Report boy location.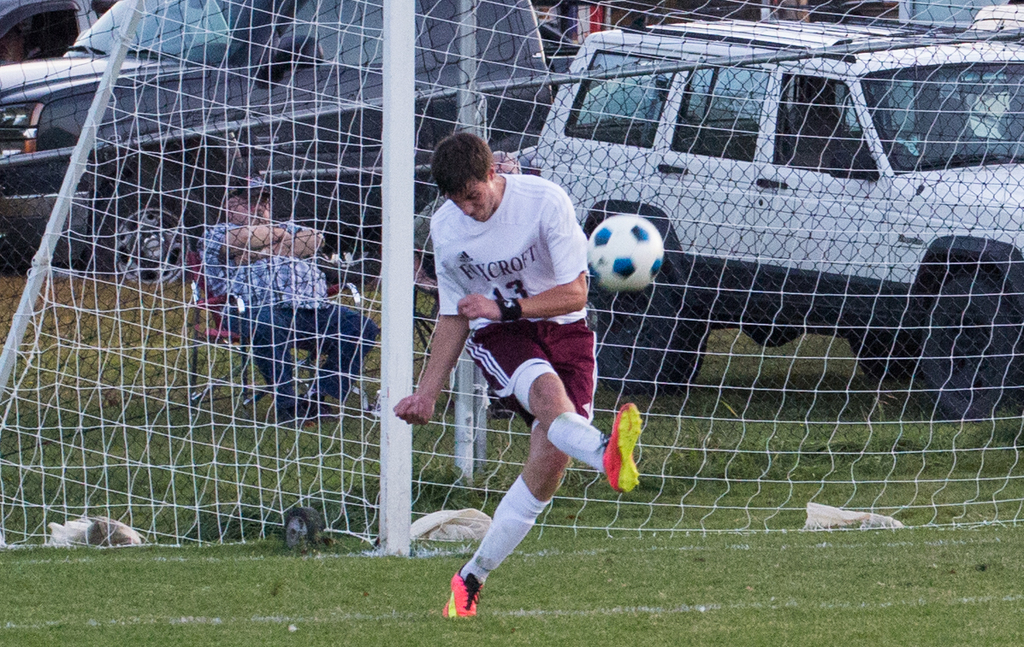
Report: [394,134,645,619].
